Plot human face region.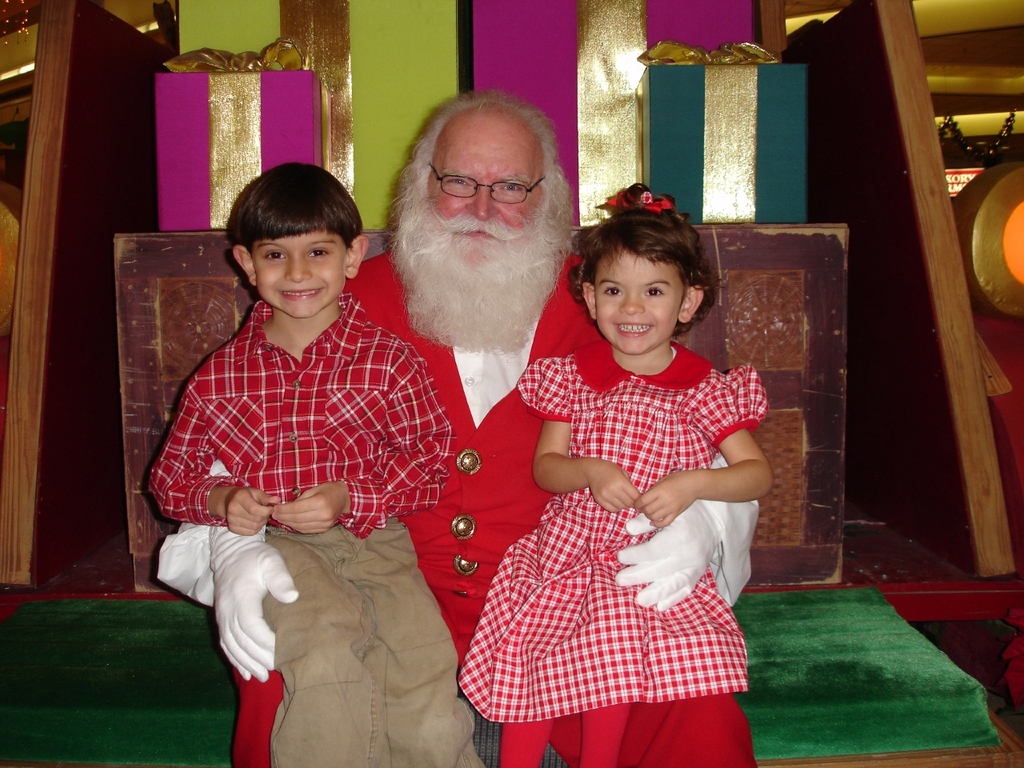
Plotted at bbox=(598, 257, 679, 354).
